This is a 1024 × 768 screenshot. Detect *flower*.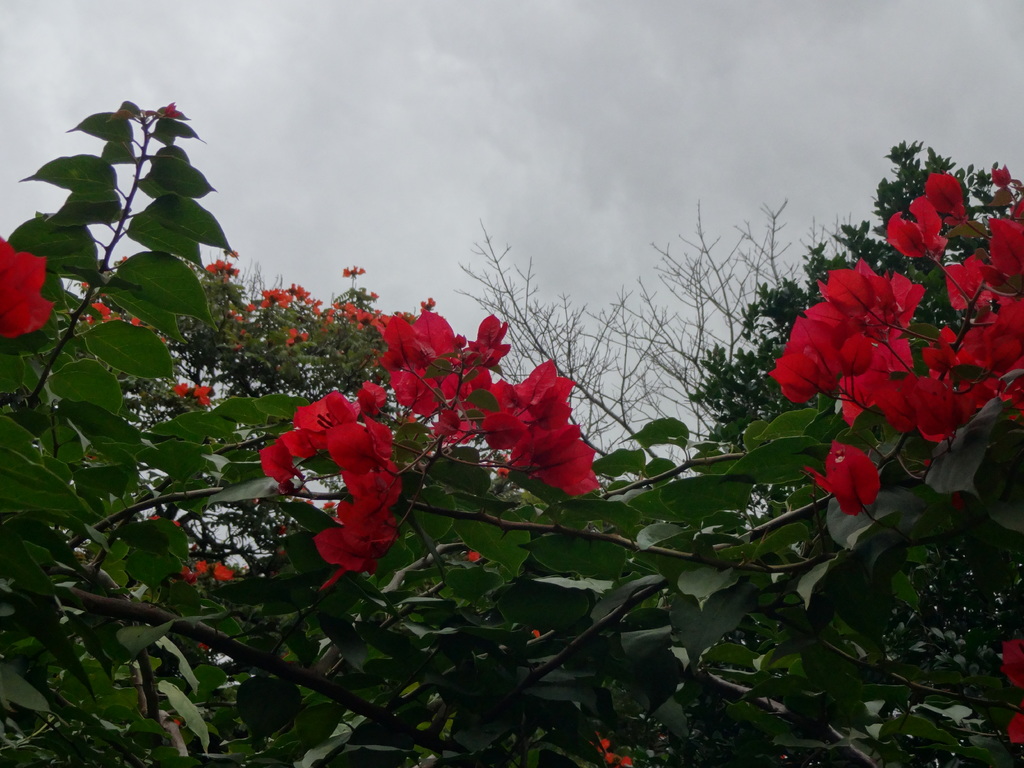
l=800, t=438, r=876, b=517.
